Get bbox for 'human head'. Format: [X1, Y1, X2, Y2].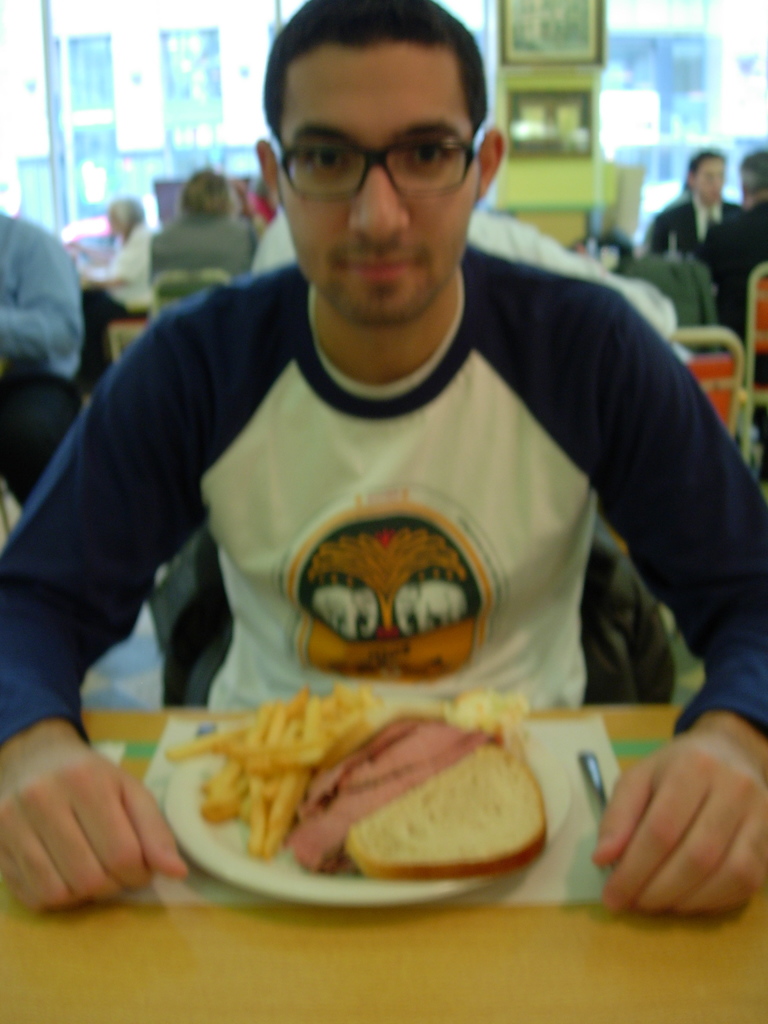
[257, 12, 504, 255].
